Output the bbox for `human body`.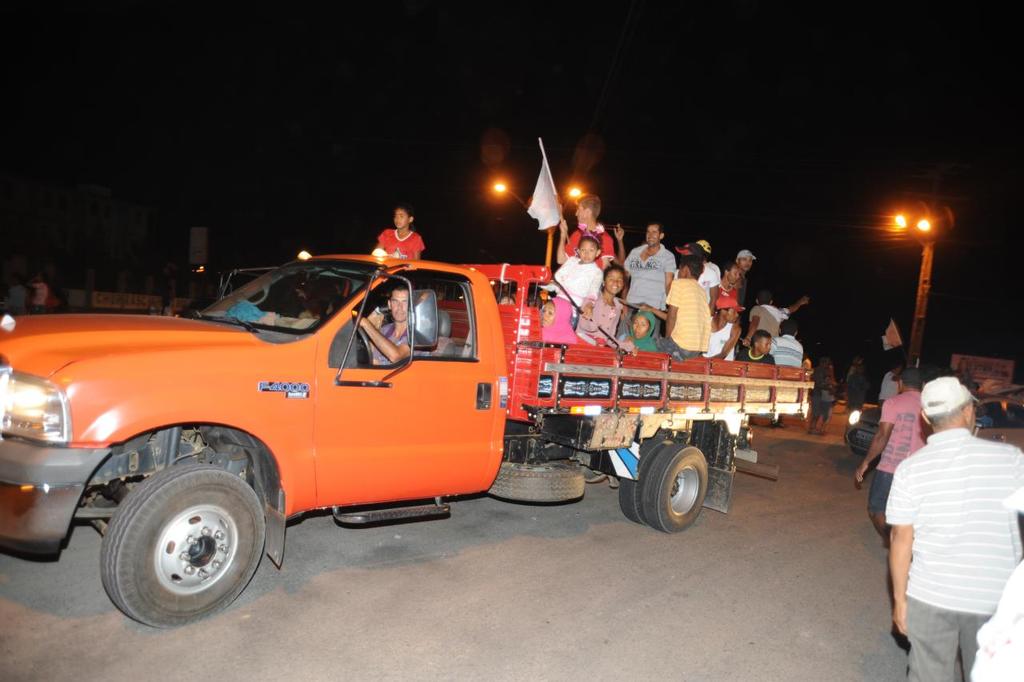
region(356, 309, 432, 370).
